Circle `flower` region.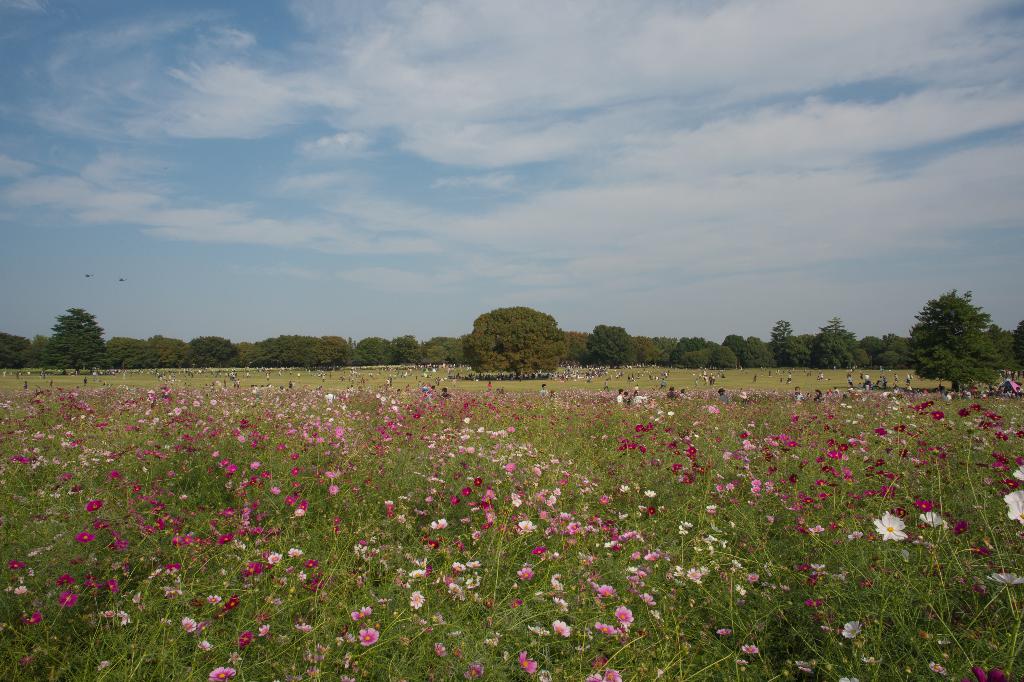
Region: box(1006, 487, 1023, 524).
